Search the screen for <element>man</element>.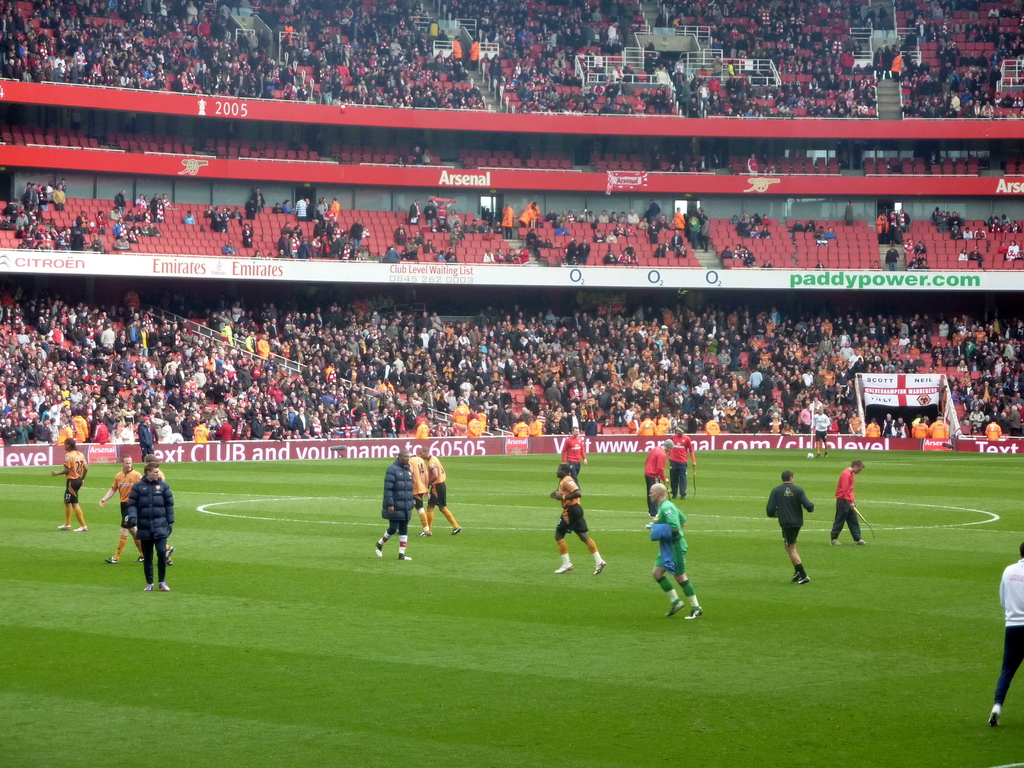
Found at [526, 200, 541, 225].
